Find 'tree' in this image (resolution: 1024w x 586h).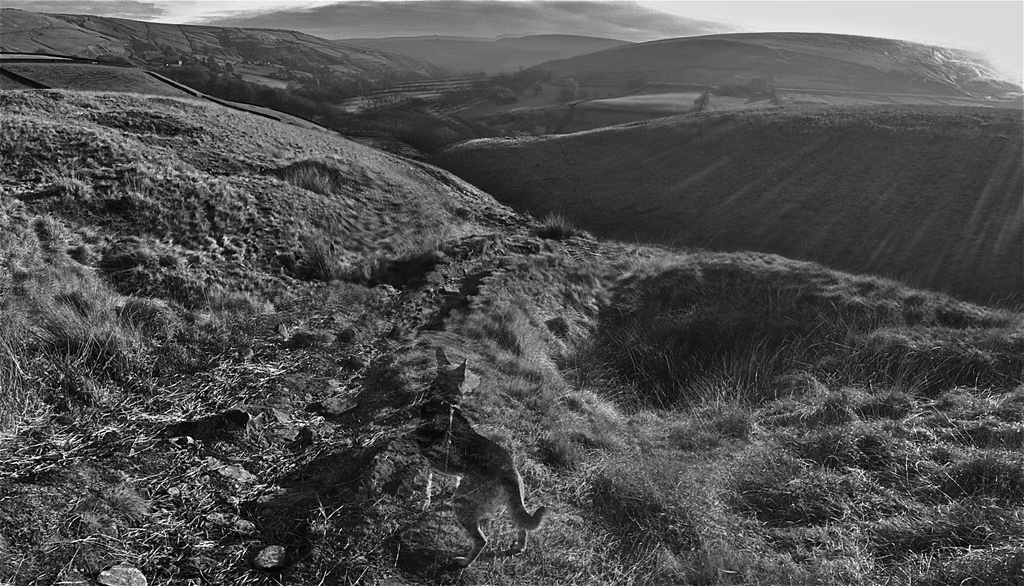
left=564, top=77, right=575, bottom=90.
